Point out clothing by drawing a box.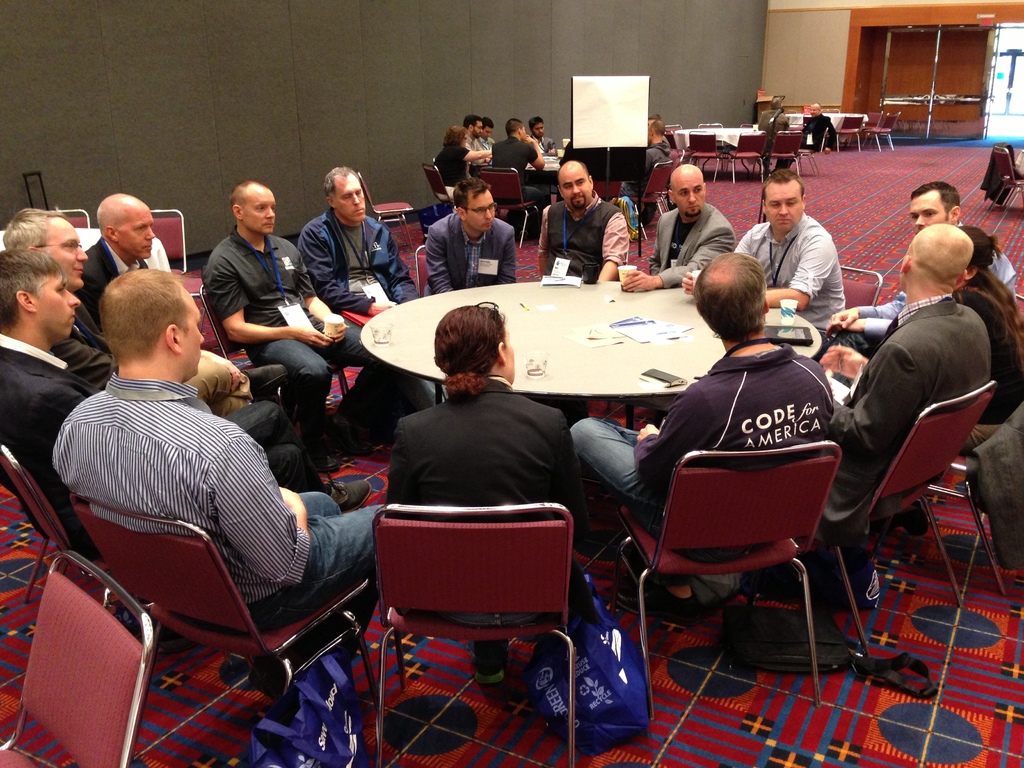
Rect(828, 219, 1018, 360).
